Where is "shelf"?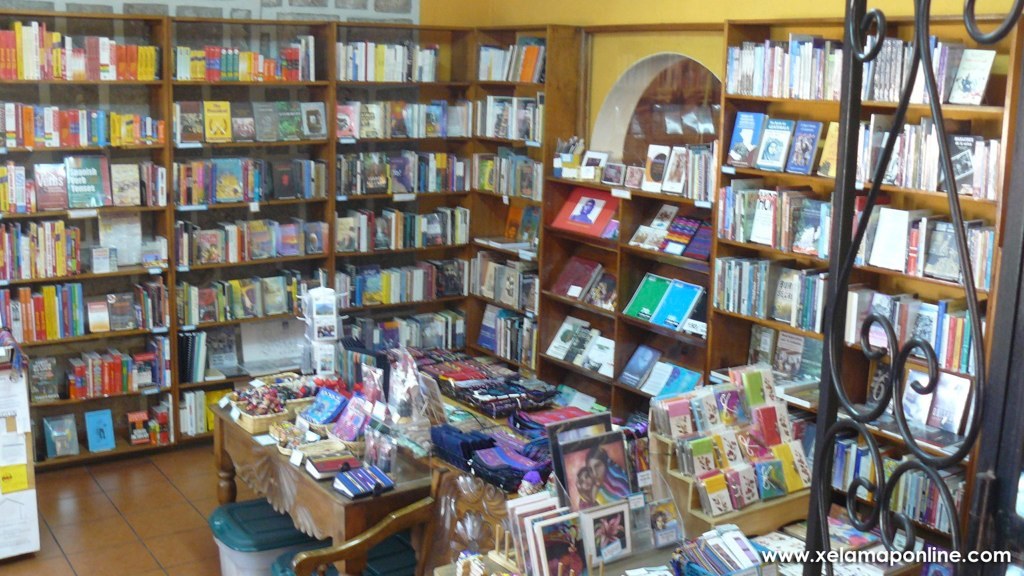
detection(39, 393, 163, 463).
